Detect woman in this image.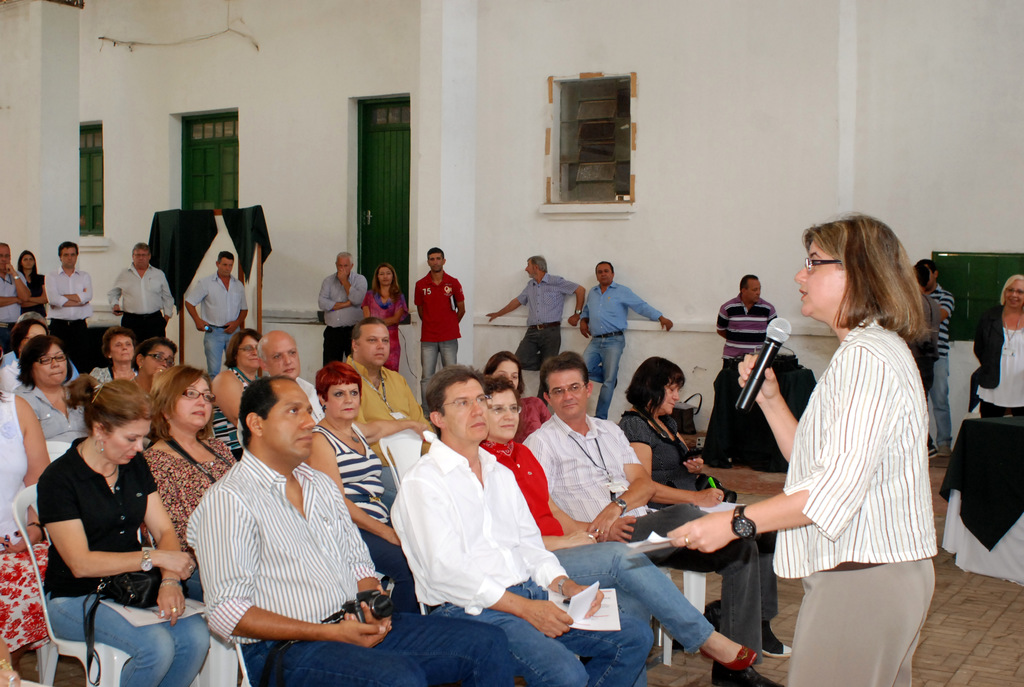
Detection: BBox(480, 349, 551, 442).
